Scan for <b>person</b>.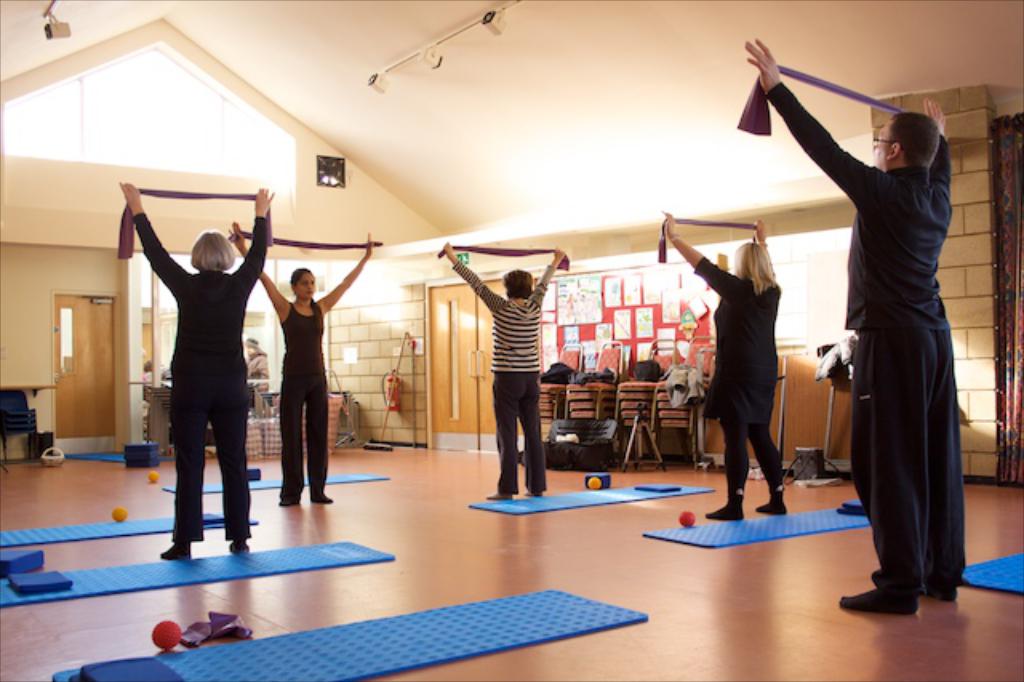
Scan result: (120,183,275,557).
